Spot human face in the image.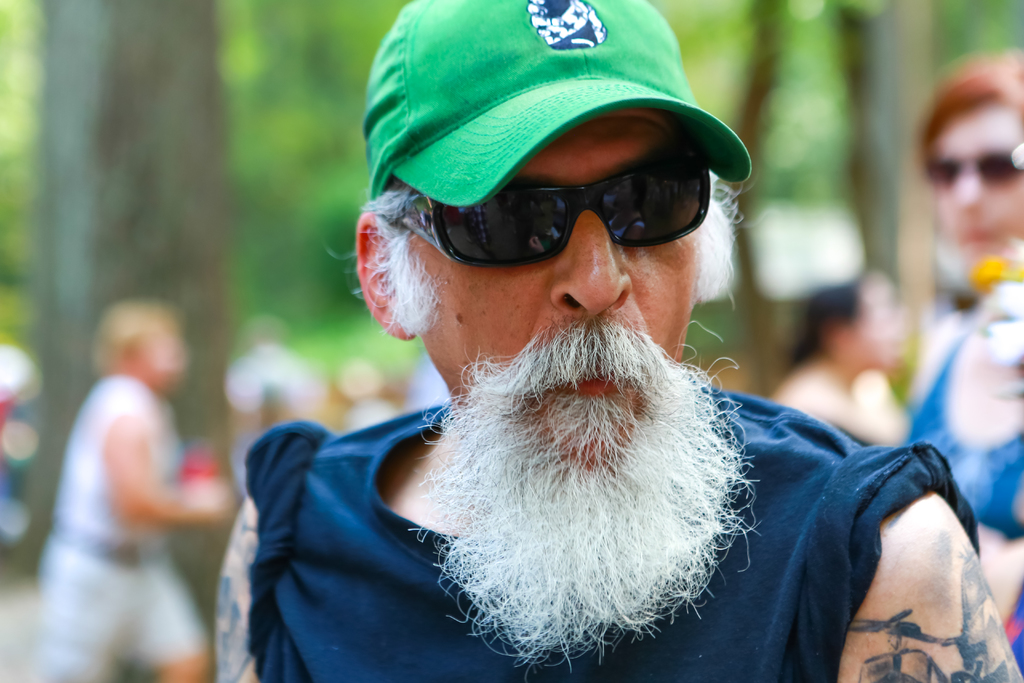
human face found at box(421, 117, 698, 465).
